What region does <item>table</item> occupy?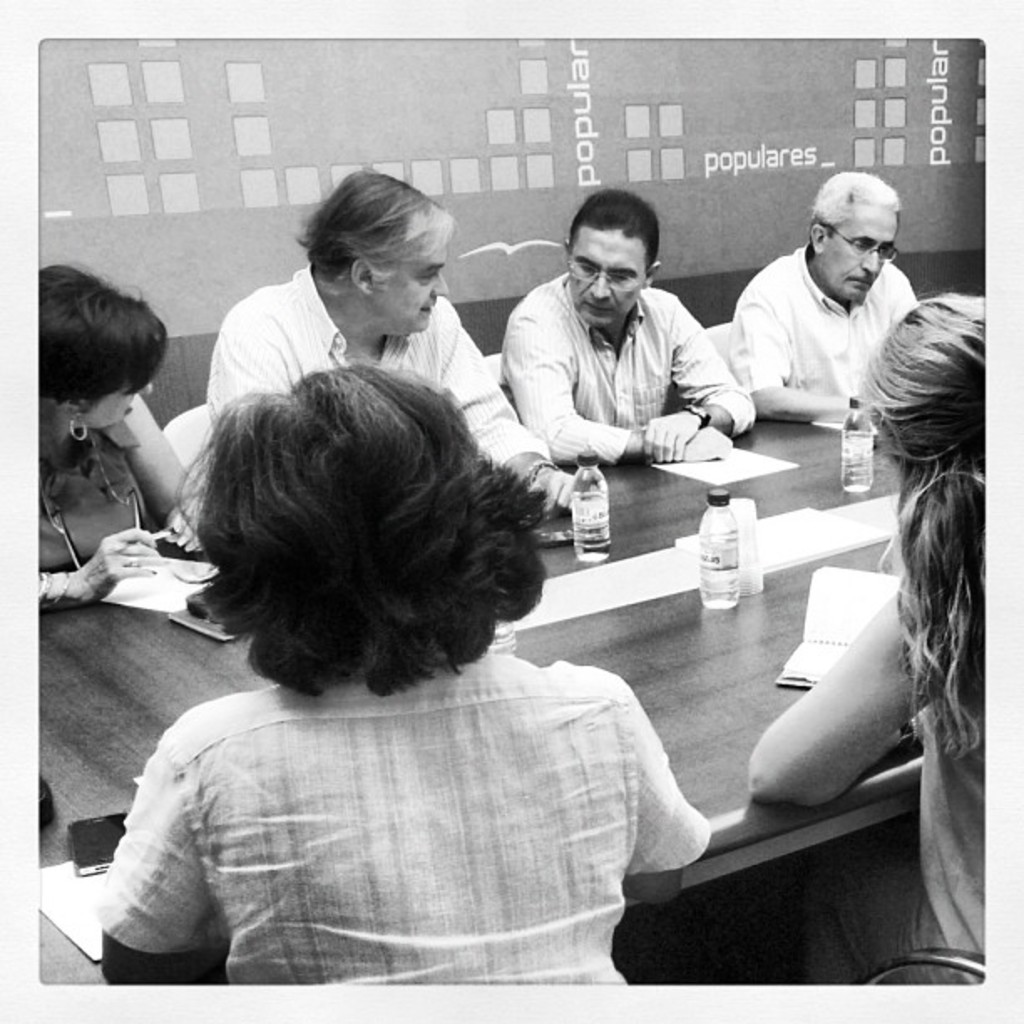
pyautogui.locateOnScreen(0, 407, 909, 1007).
